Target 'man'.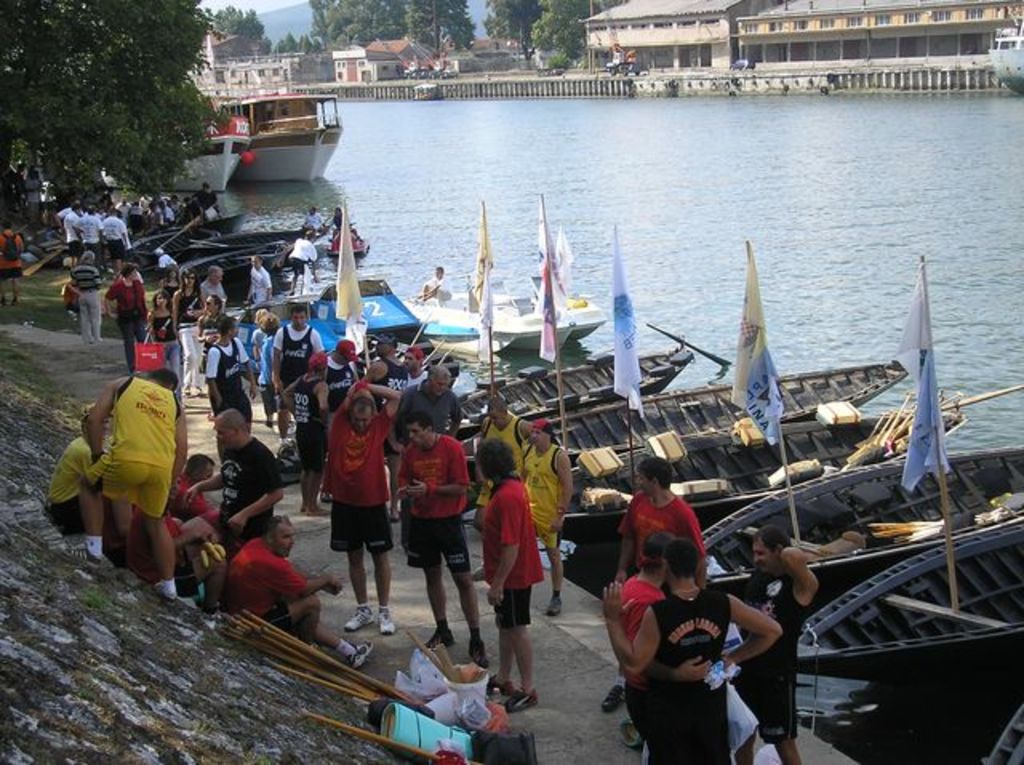
Target region: (597, 459, 707, 719).
